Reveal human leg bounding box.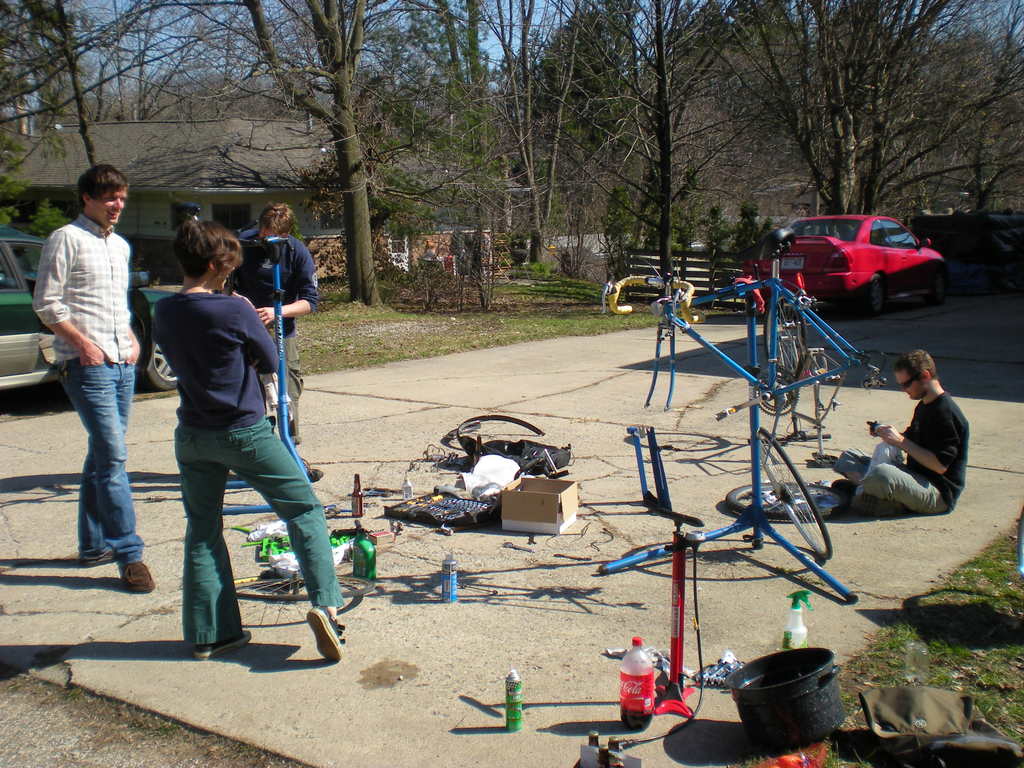
Revealed: <bbox>56, 359, 154, 598</bbox>.
